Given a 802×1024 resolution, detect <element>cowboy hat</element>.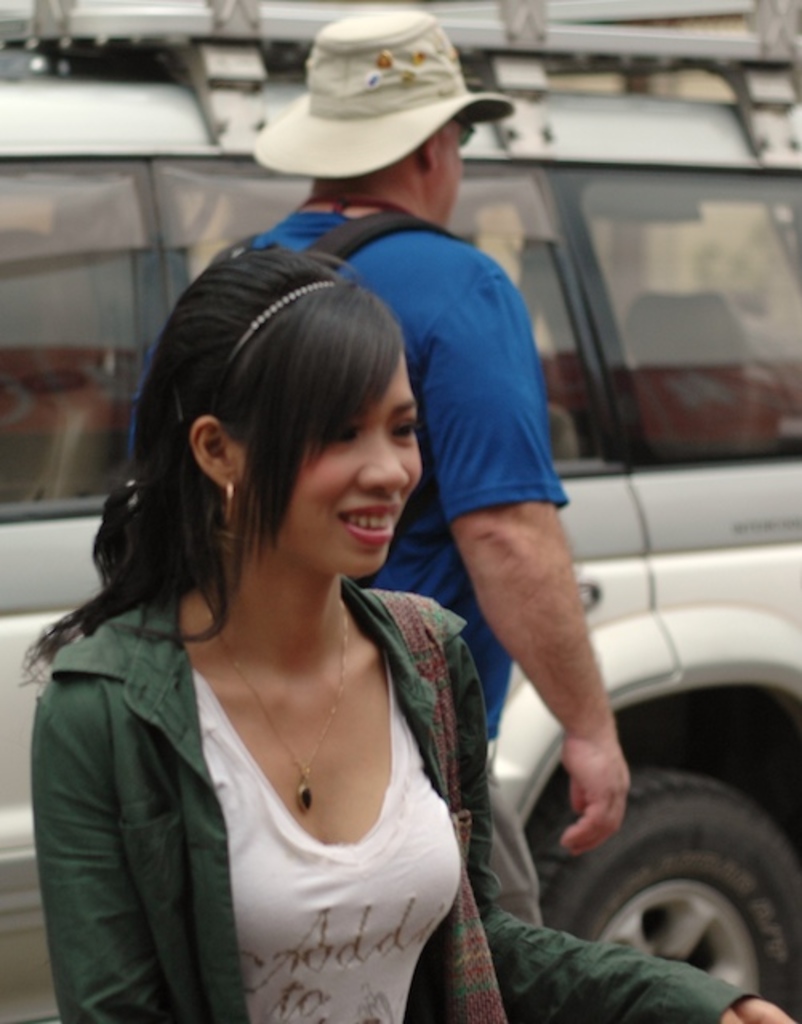
<region>232, 8, 511, 203</region>.
